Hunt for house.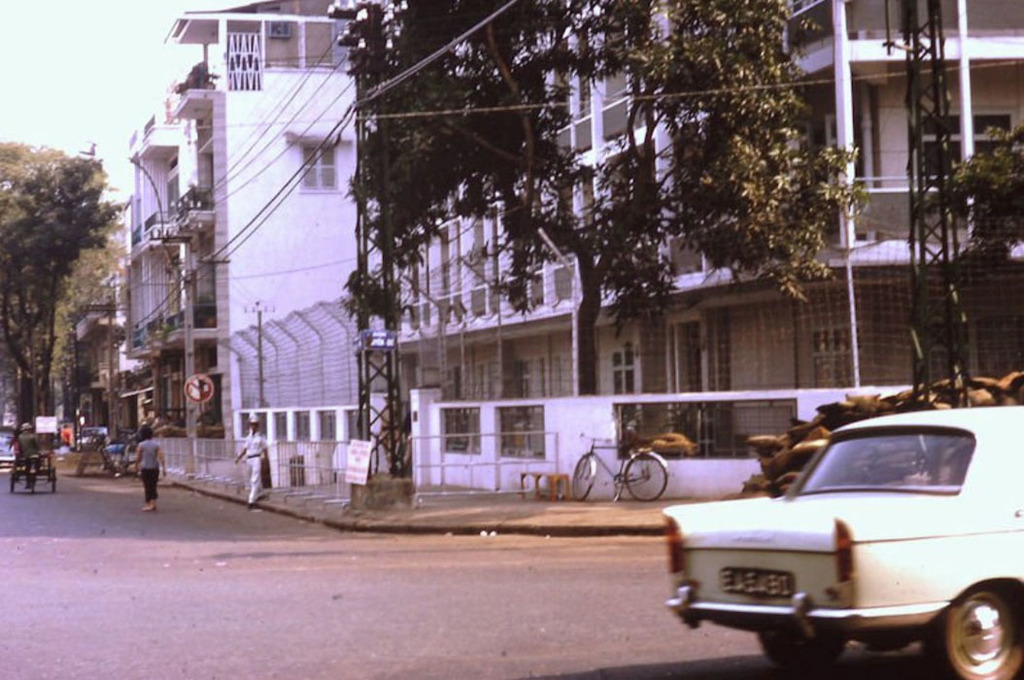
Hunted down at (79, 275, 112, 448).
